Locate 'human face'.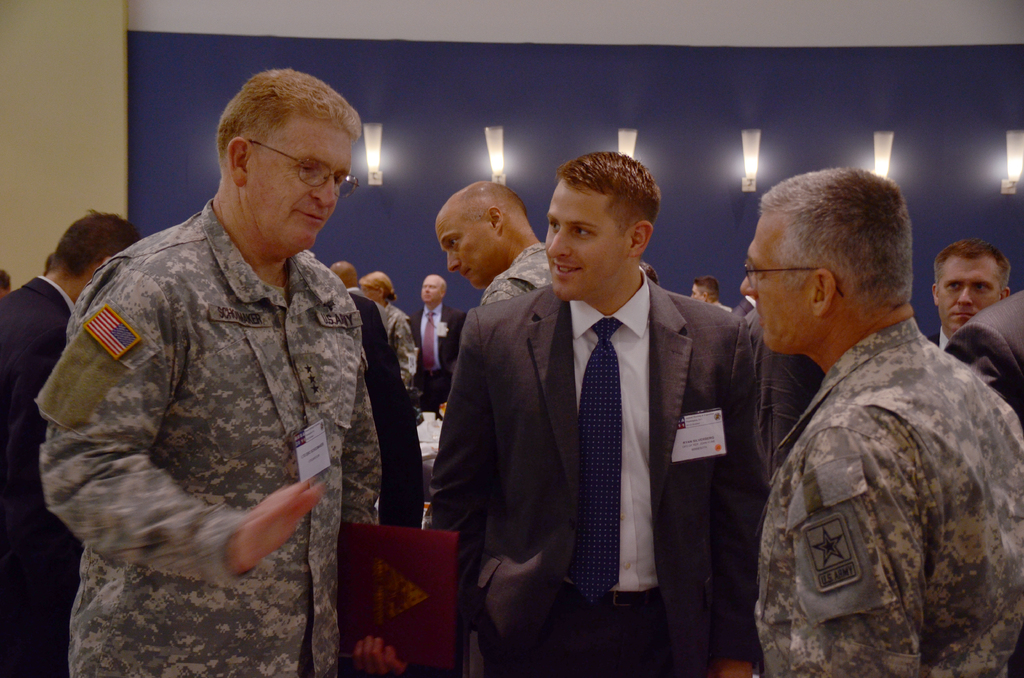
Bounding box: <box>422,277,435,302</box>.
